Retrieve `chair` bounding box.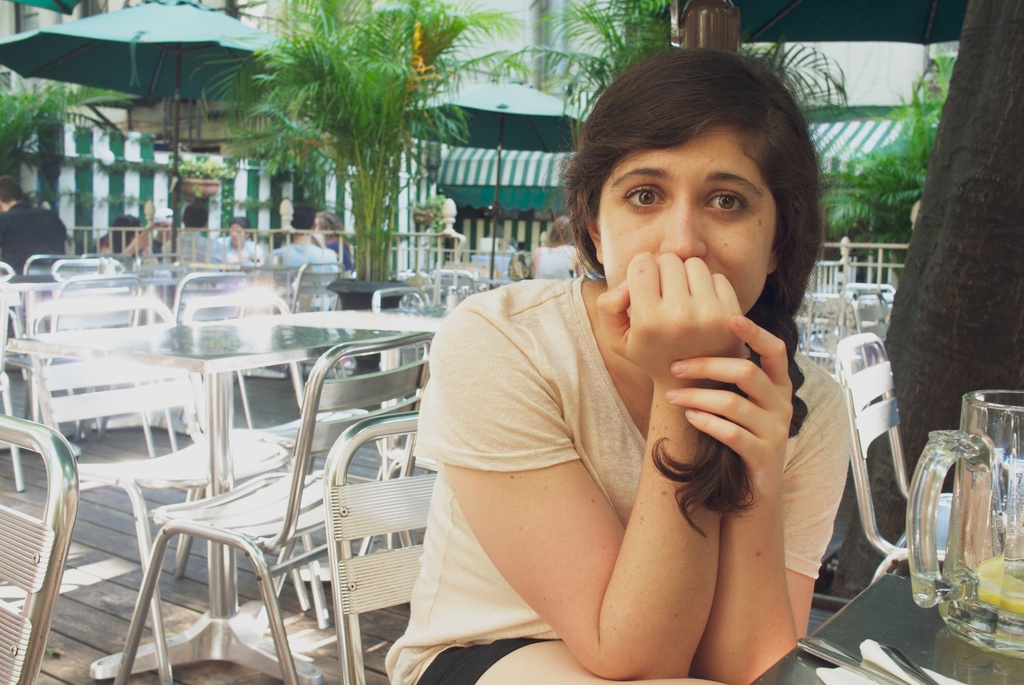
Bounding box: (132,251,190,276).
